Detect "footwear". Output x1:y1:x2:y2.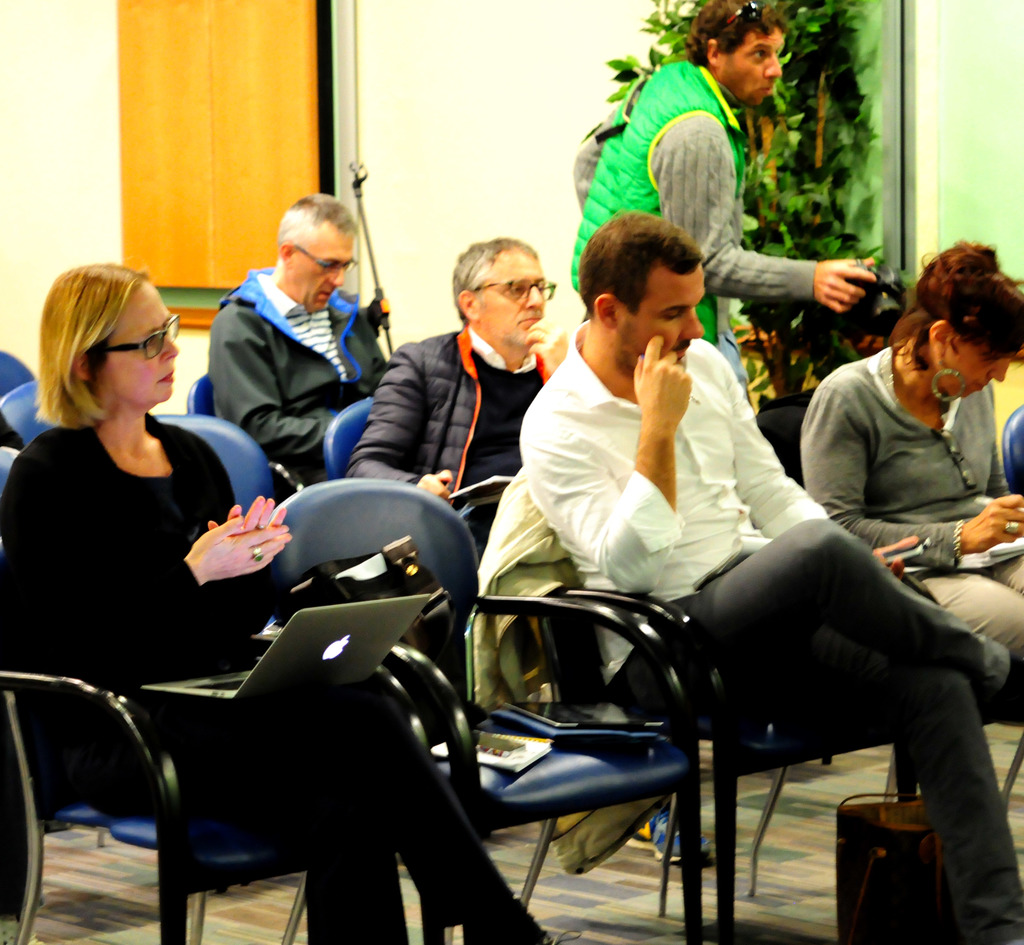
459:896:582:944.
